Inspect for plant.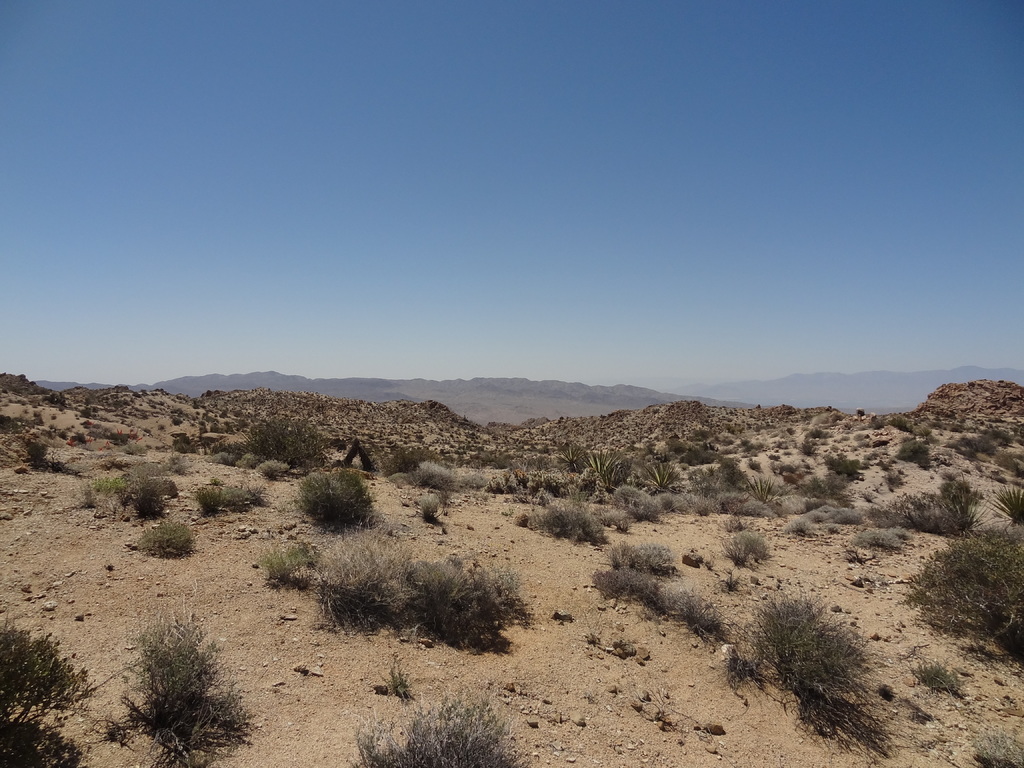
Inspection: select_region(840, 547, 872, 567).
